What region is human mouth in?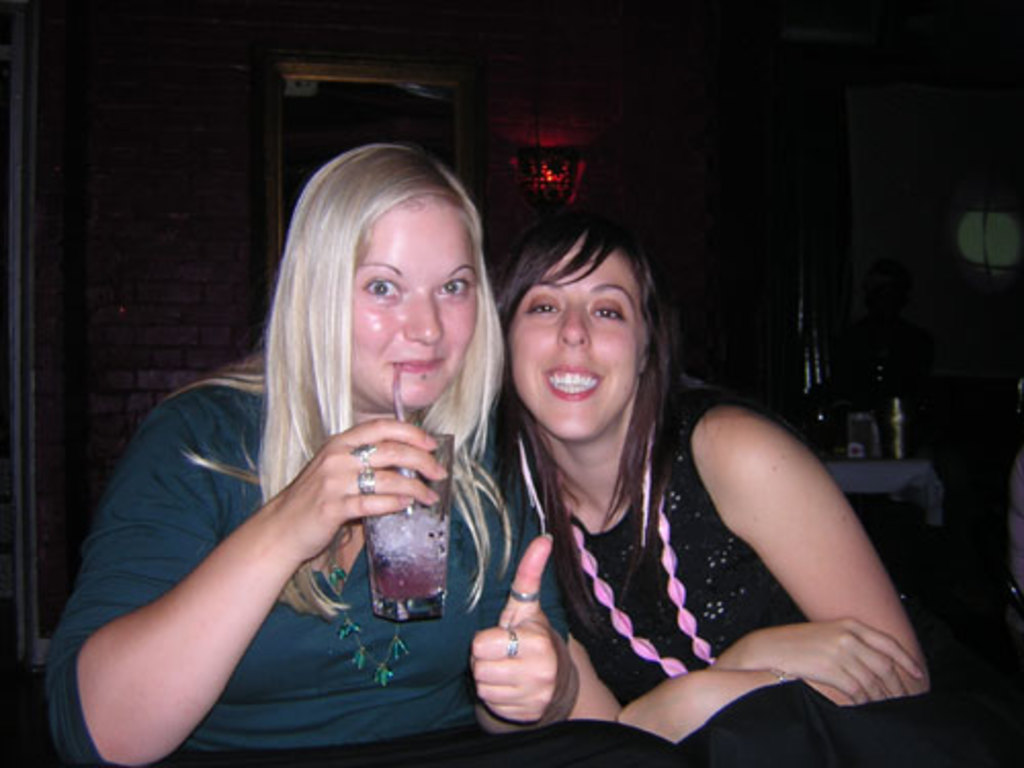
[541, 358, 606, 406].
